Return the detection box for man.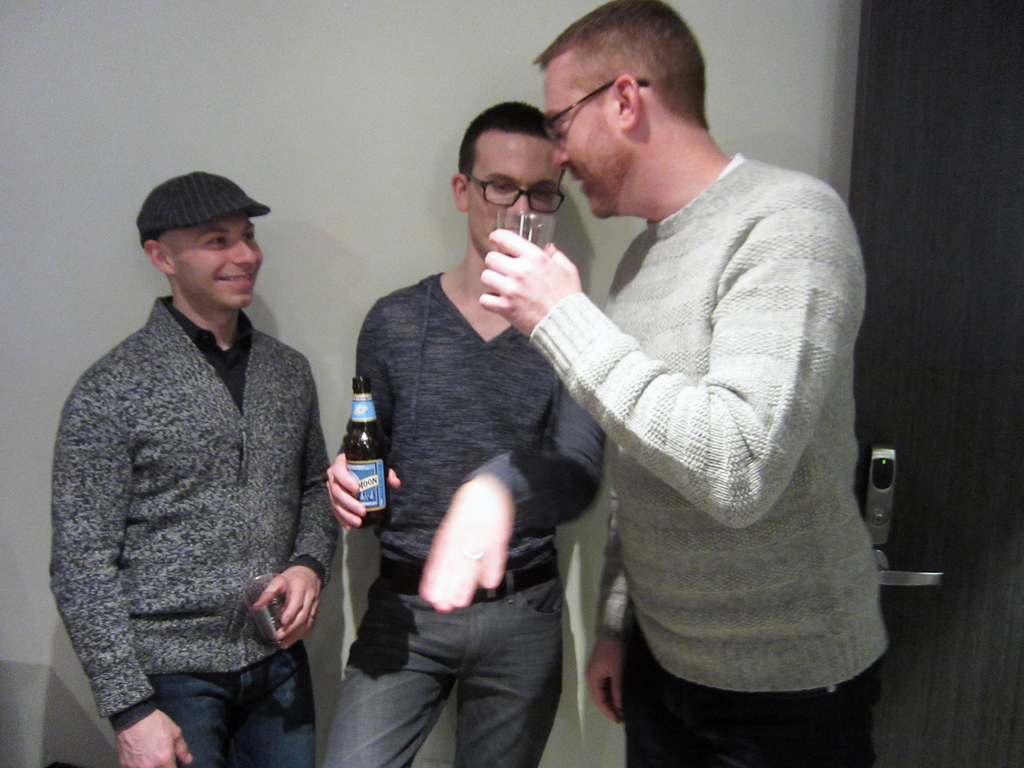
325,101,609,762.
